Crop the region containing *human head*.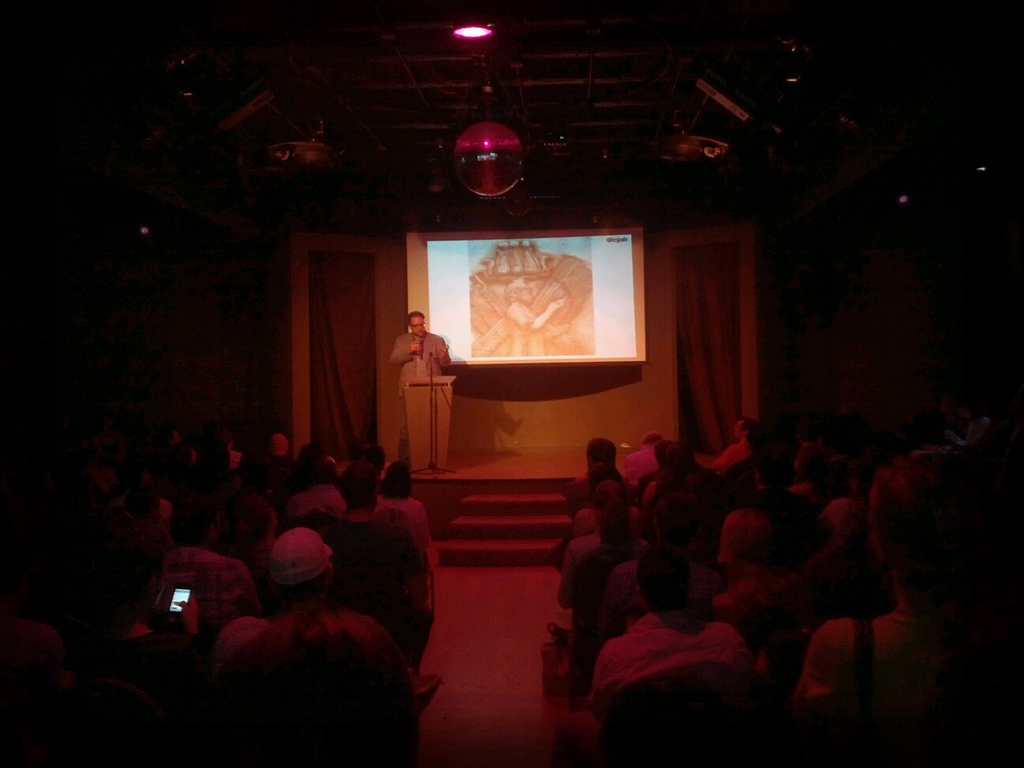
Crop region: (161, 442, 192, 474).
